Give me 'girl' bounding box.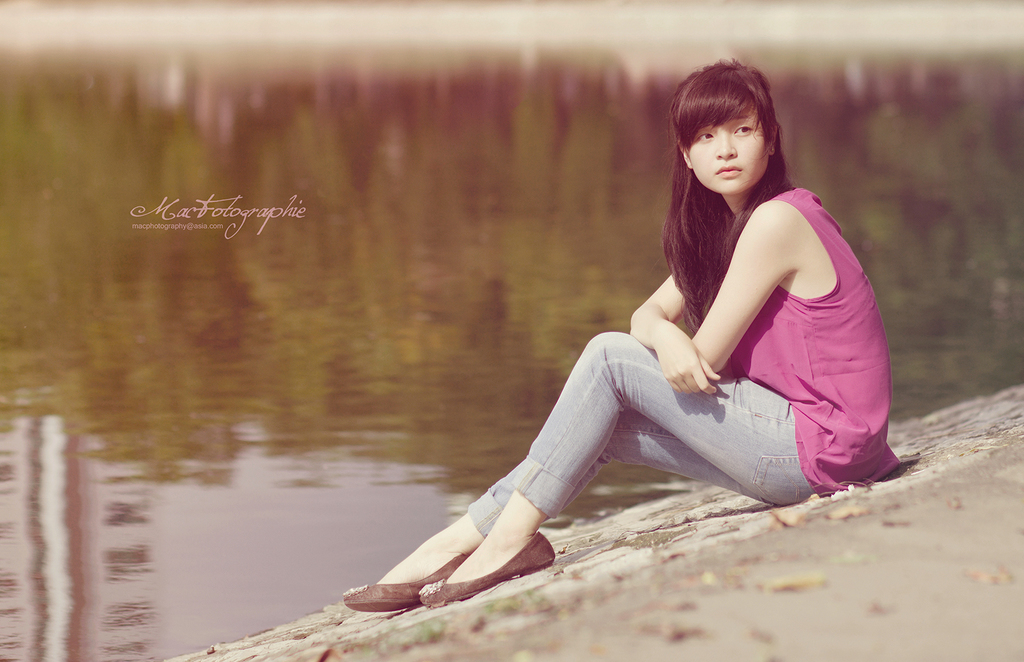
crop(345, 61, 918, 615).
